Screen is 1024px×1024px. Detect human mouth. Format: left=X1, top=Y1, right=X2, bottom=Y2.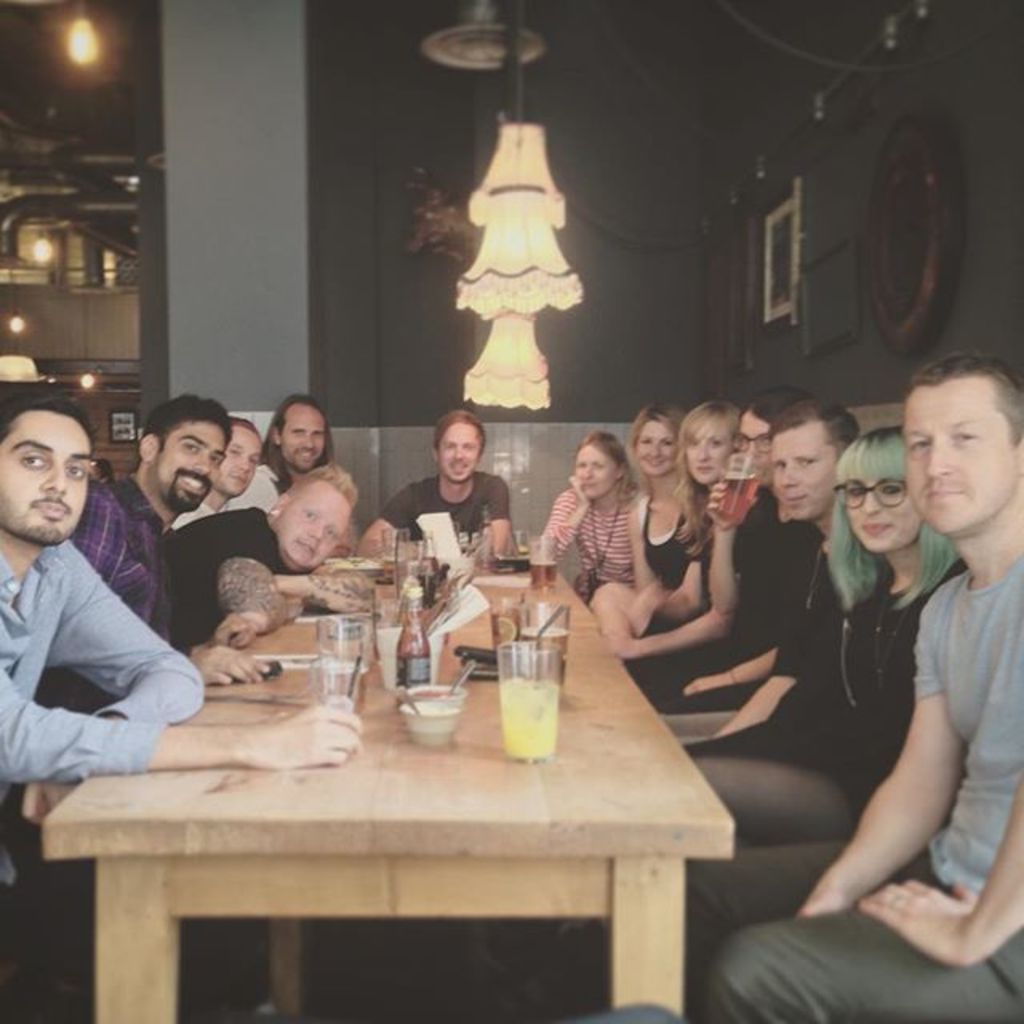
left=856, top=528, right=896, bottom=534.
